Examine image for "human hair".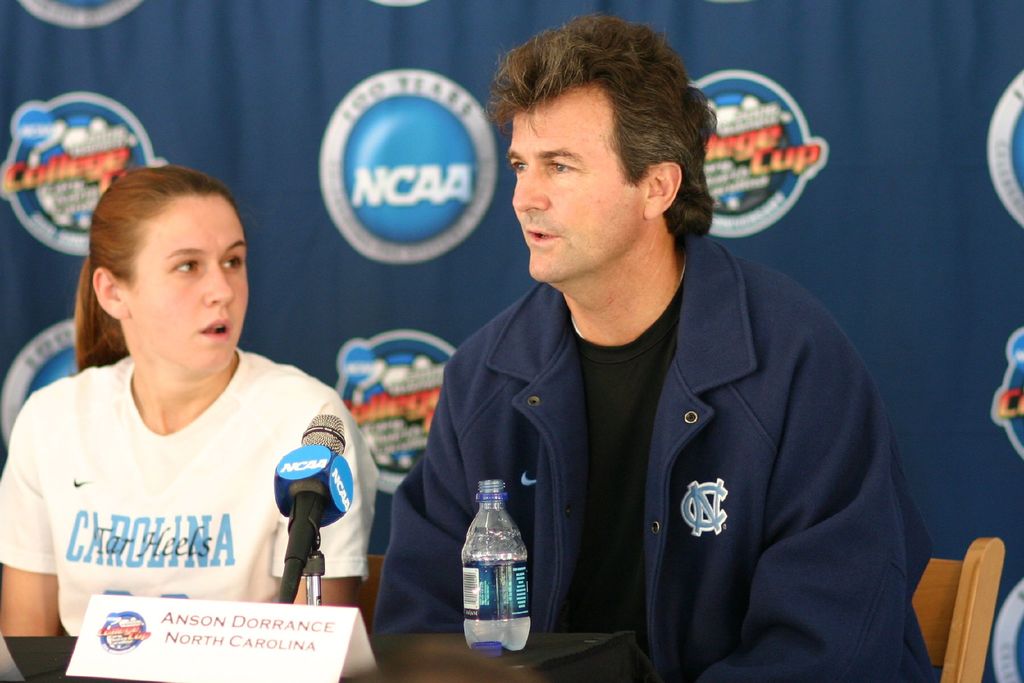
Examination result: x1=477, y1=15, x2=715, y2=249.
